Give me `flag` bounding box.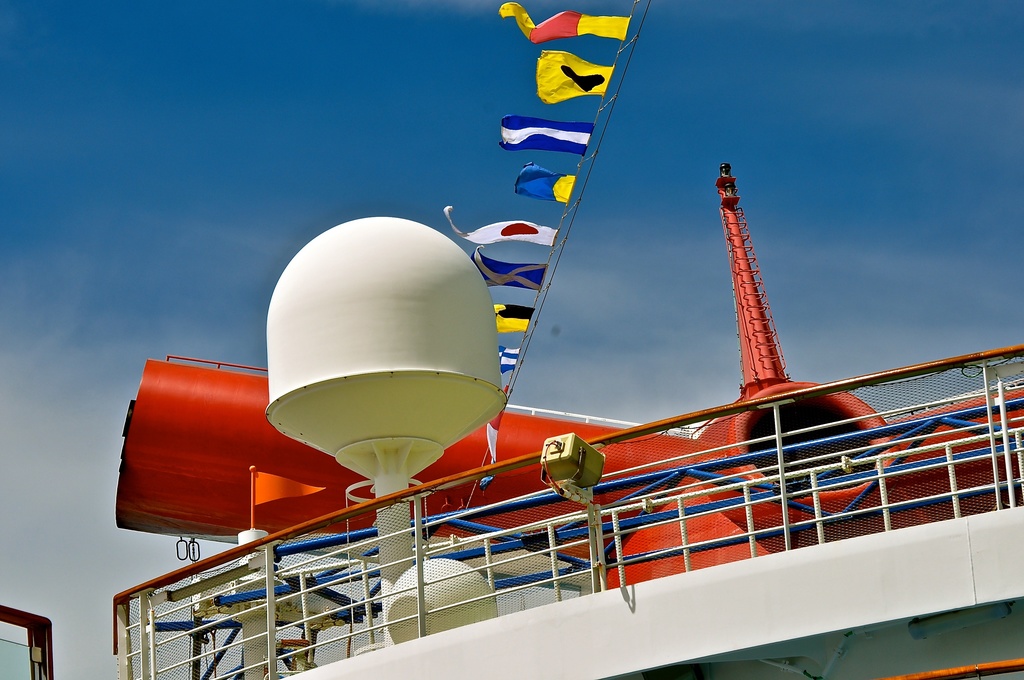
512 158 578 215.
